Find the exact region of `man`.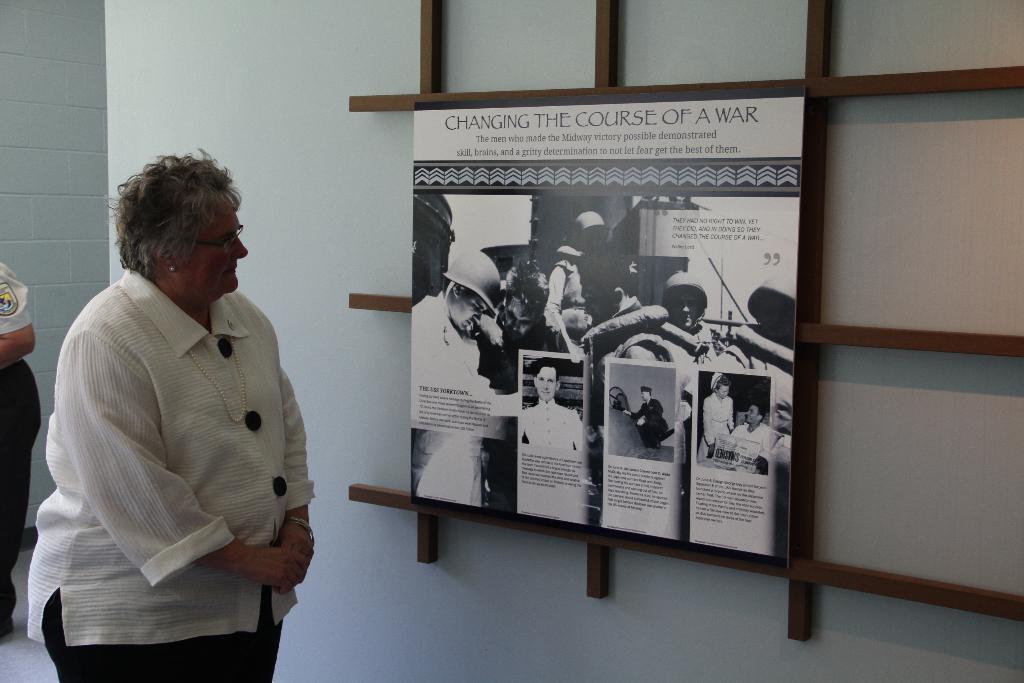
Exact region: region(659, 264, 721, 368).
